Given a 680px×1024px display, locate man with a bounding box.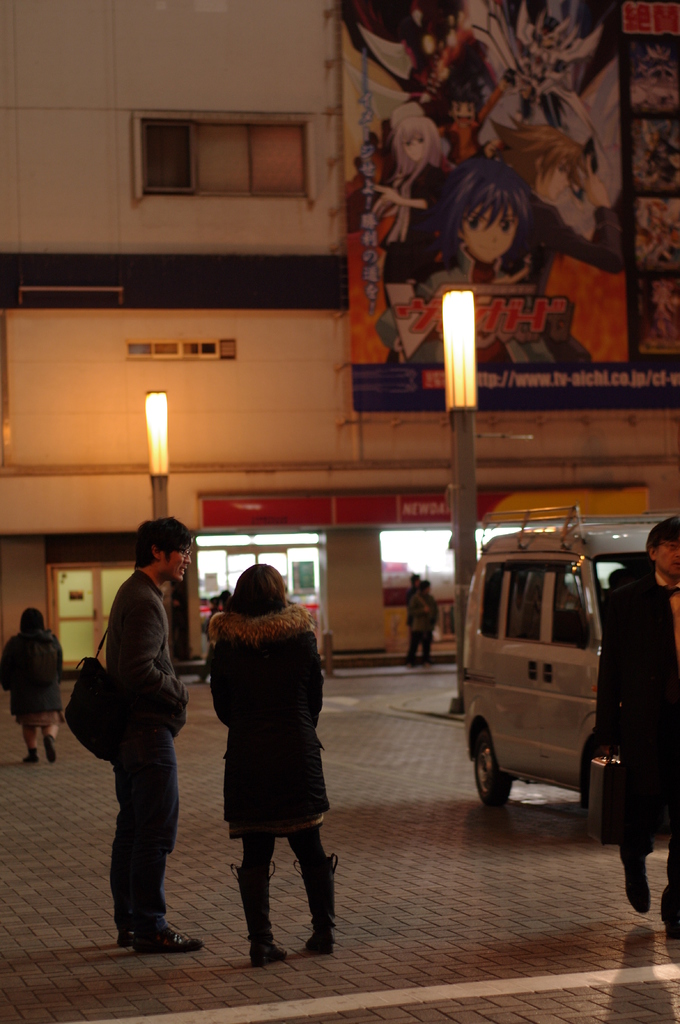
Located: 76:514:205:961.
